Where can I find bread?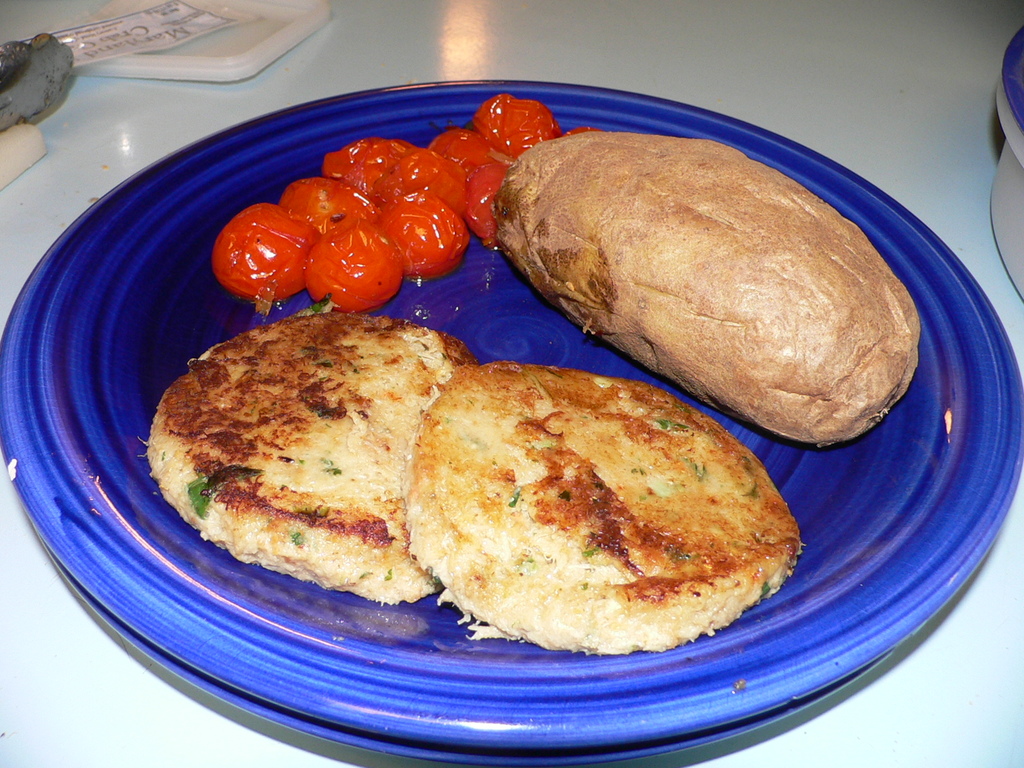
You can find it at <box>408,362,799,653</box>.
